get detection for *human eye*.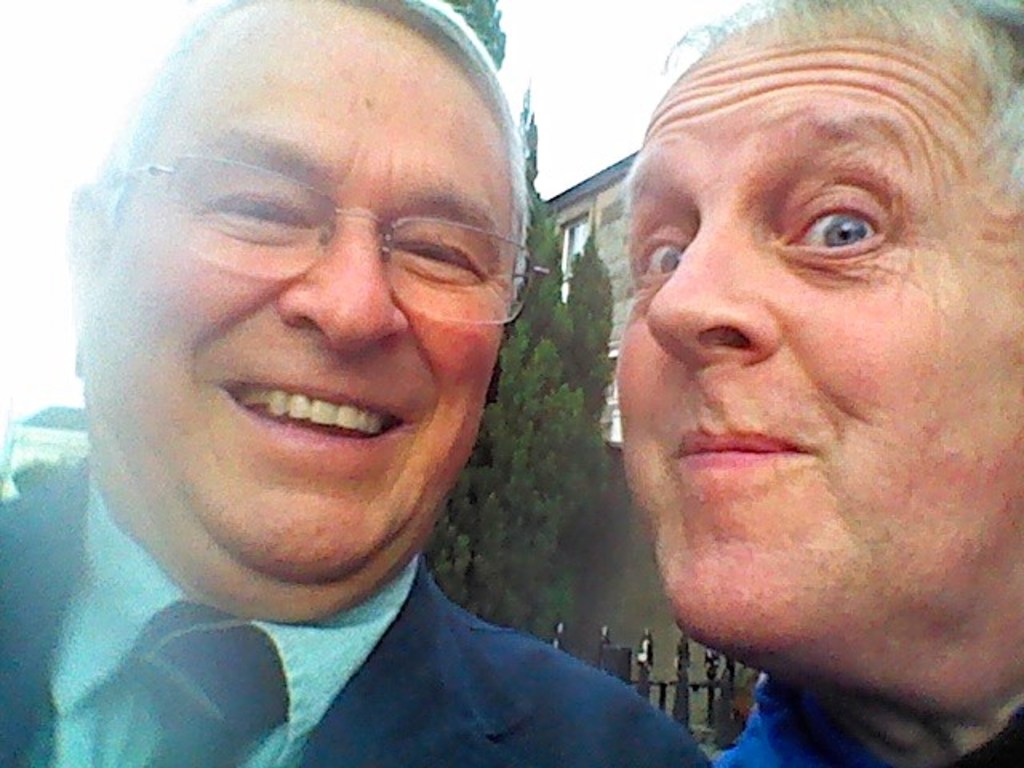
Detection: box=[765, 178, 902, 274].
